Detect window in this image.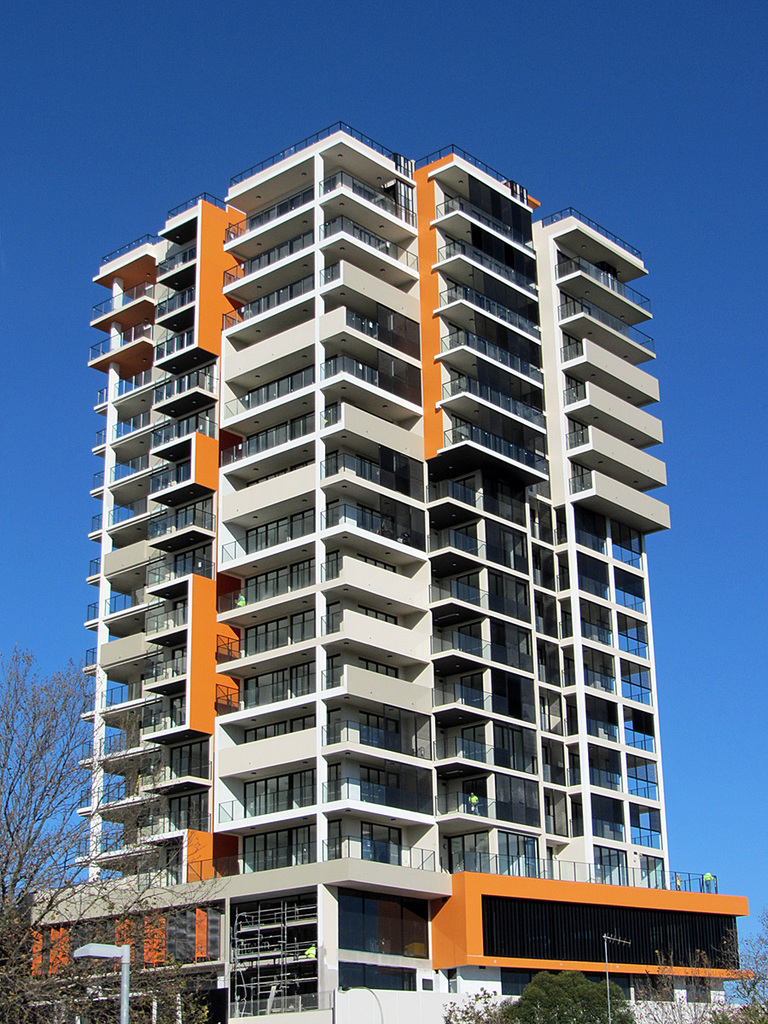
Detection: x1=317, y1=765, x2=434, y2=815.
